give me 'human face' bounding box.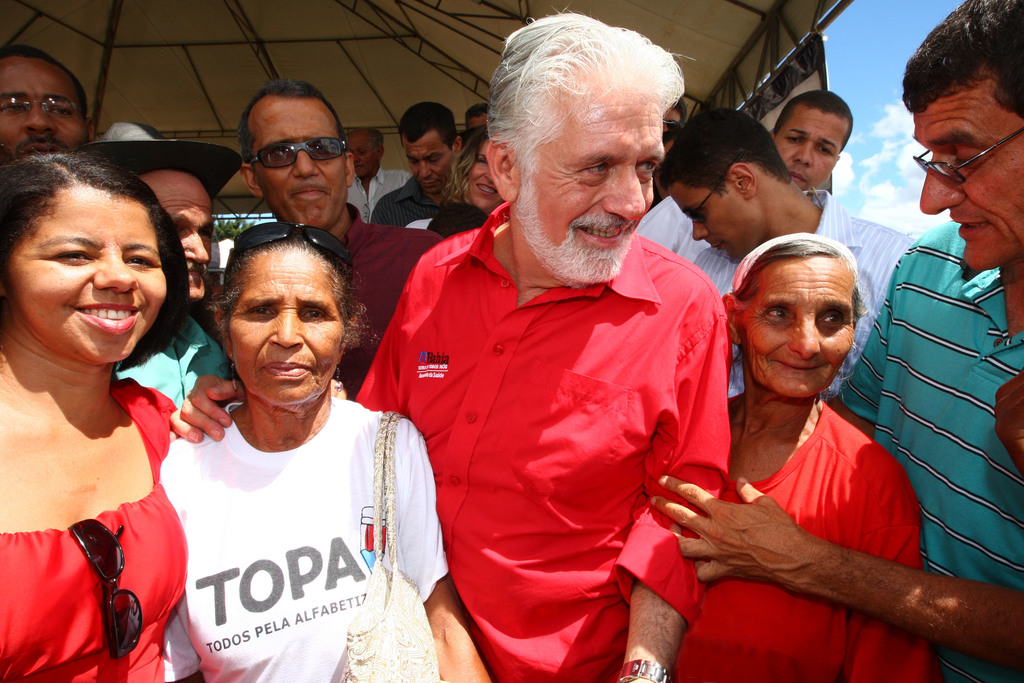
[x1=664, y1=105, x2=680, y2=148].
